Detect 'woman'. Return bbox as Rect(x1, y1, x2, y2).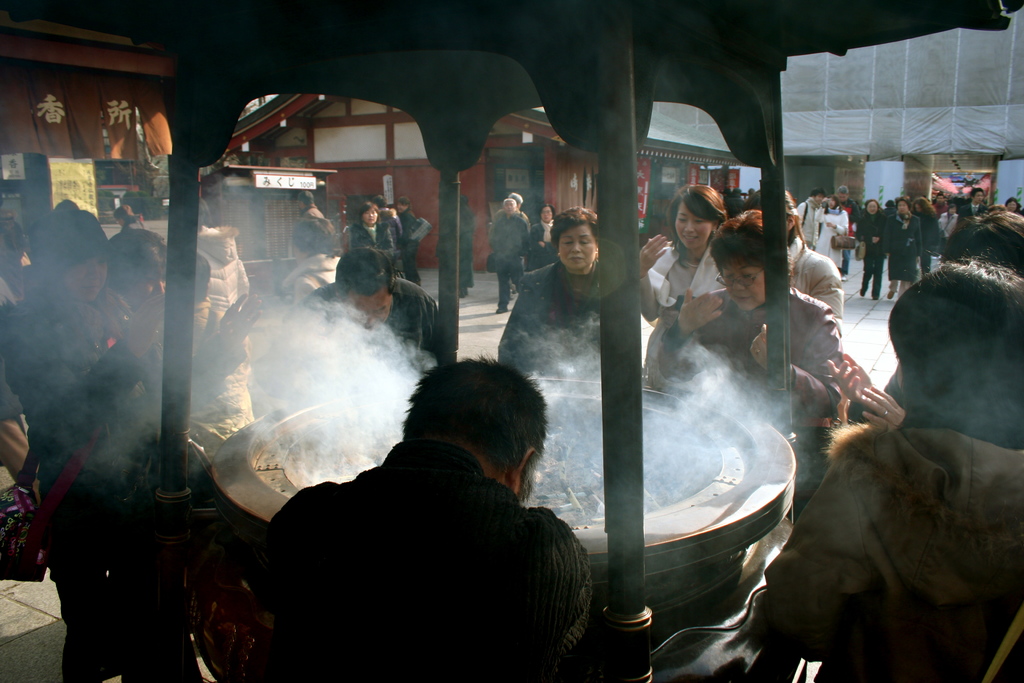
Rect(291, 215, 339, 304).
